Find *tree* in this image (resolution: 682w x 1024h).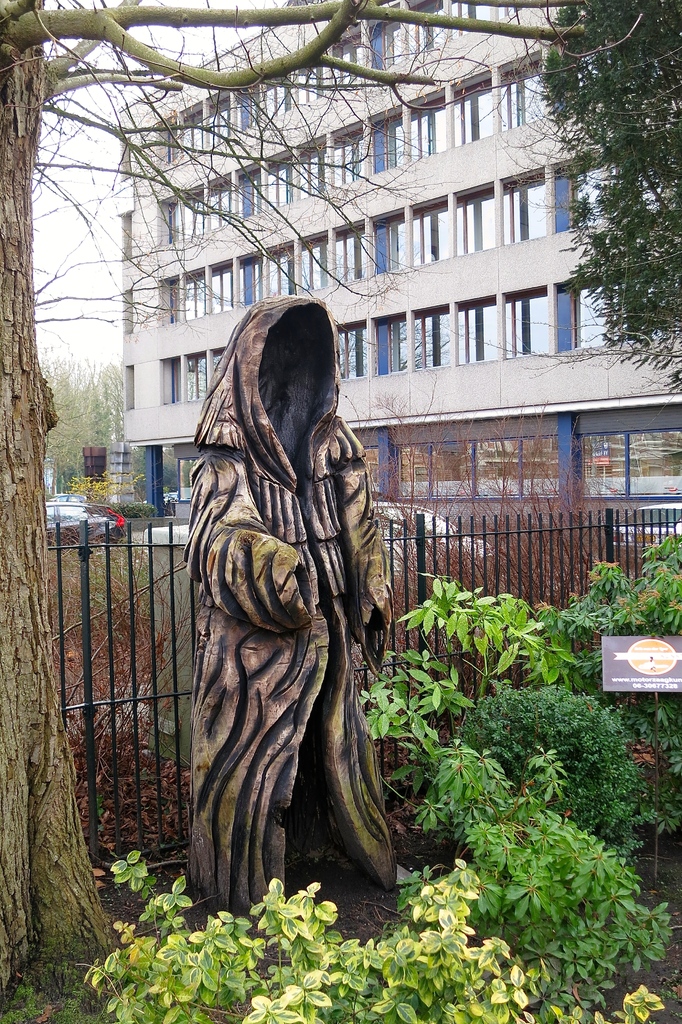
{"left": 0, "top": 0, "right": 597, "bottom": 1014}.
